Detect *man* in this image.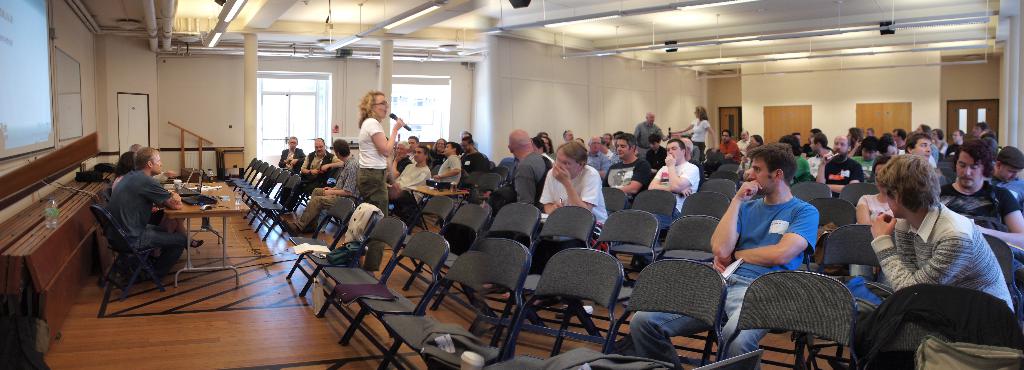
Detection: box=[640, 147, 822, 369].
